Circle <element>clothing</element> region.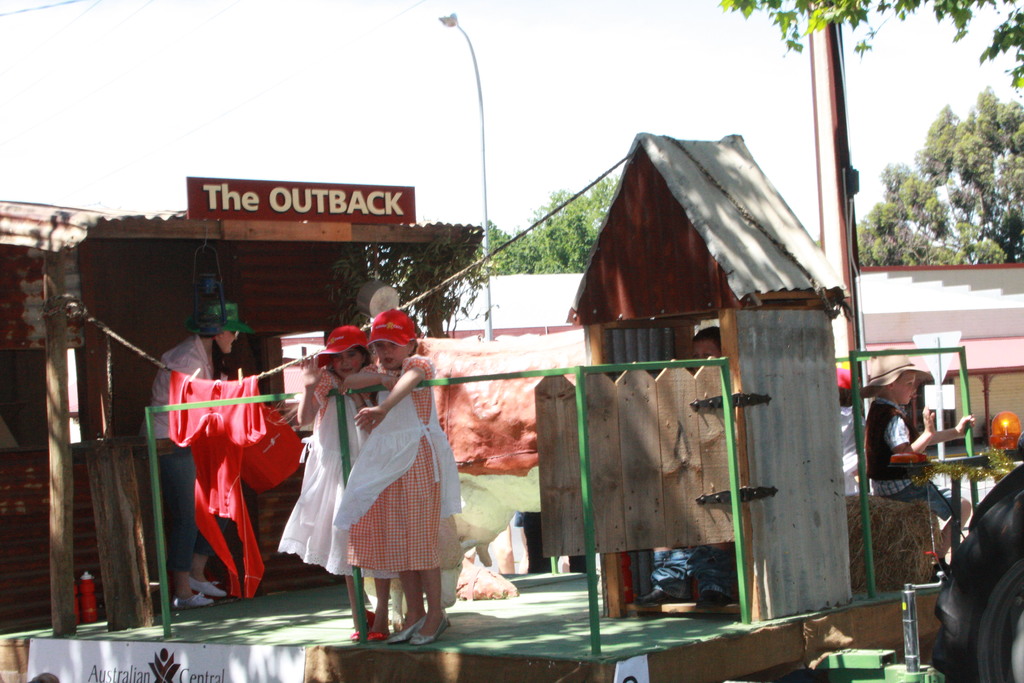
Region: locate(168, 373, 309, 593).
